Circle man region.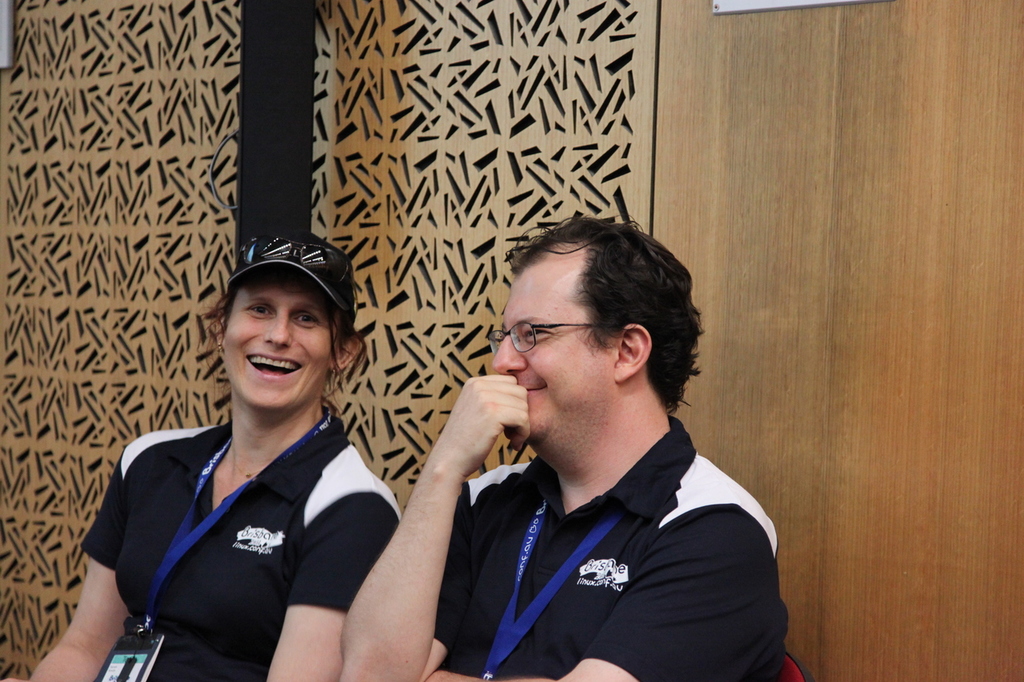
Region: l=340, t=218, r=790, b=681.
